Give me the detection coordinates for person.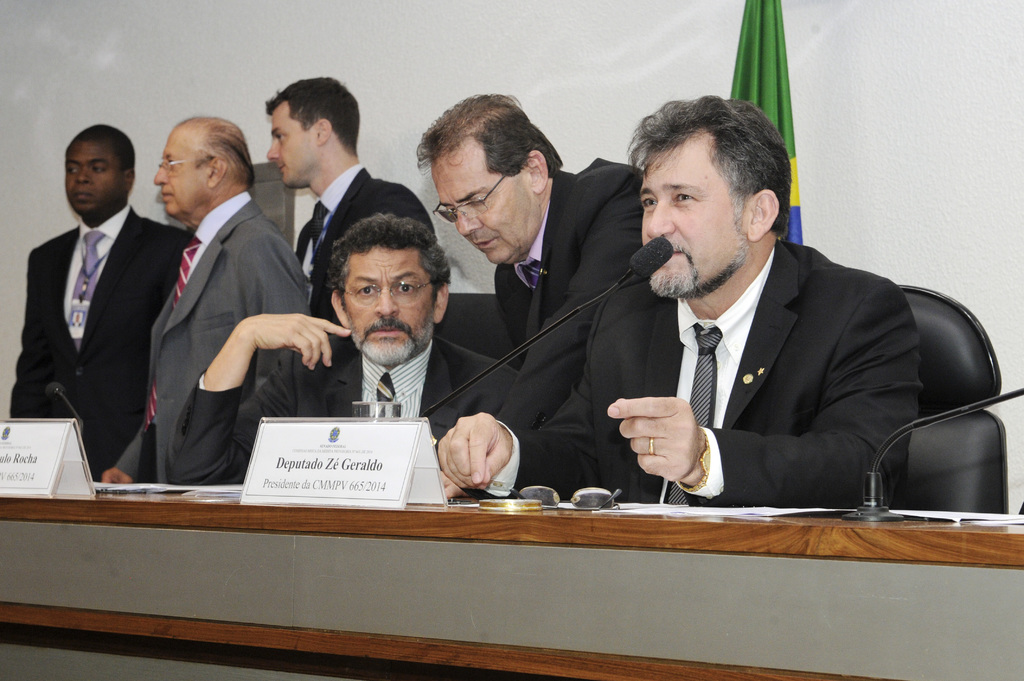
{"left": 438, "top": 94, "right": 920, "bottom": 507}.
